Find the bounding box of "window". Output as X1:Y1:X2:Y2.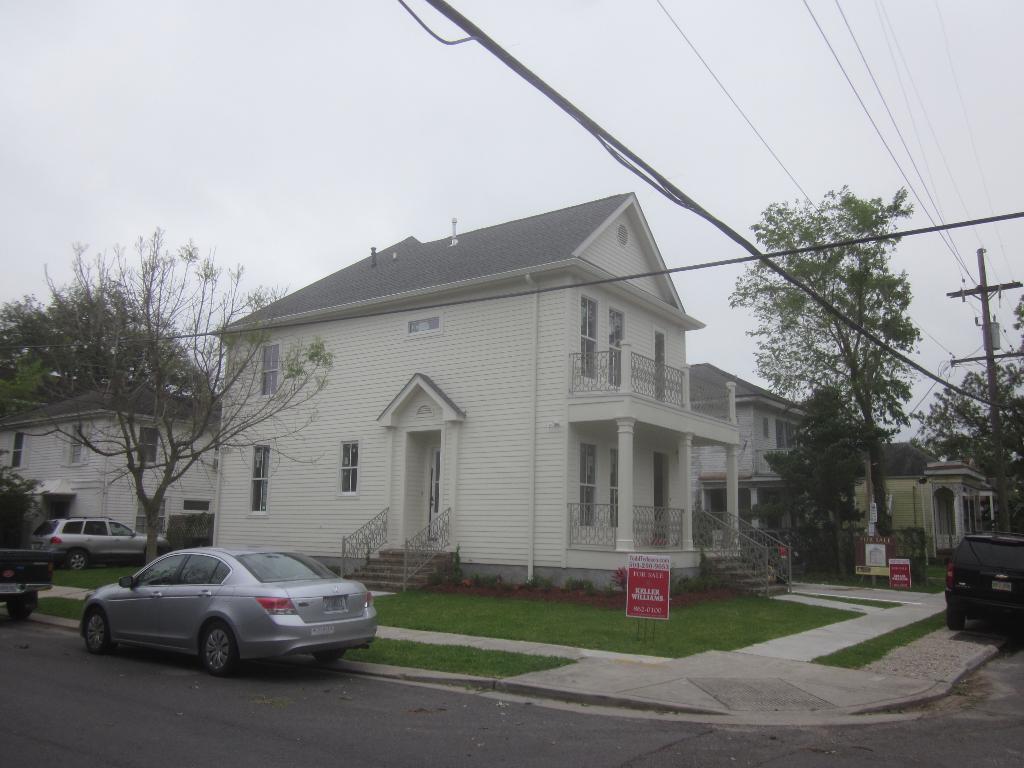
138:426:160:462.
